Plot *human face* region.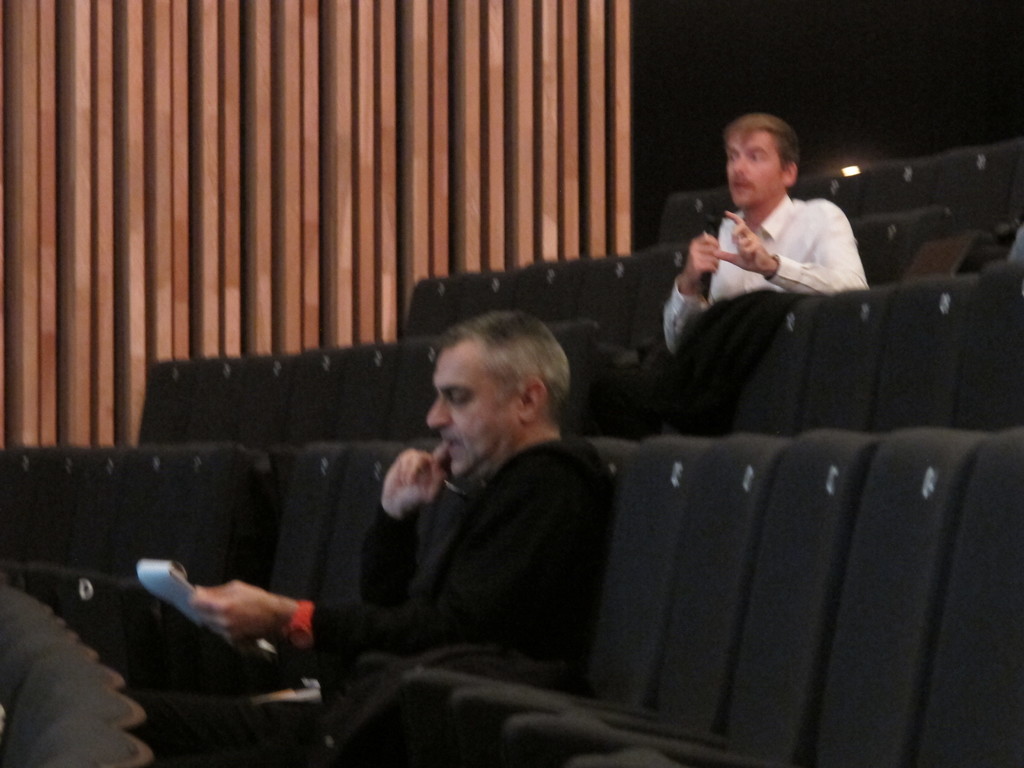
Plotted at {"x1": 727, "y1": 136, "x2": 783, "y2": 207}.
